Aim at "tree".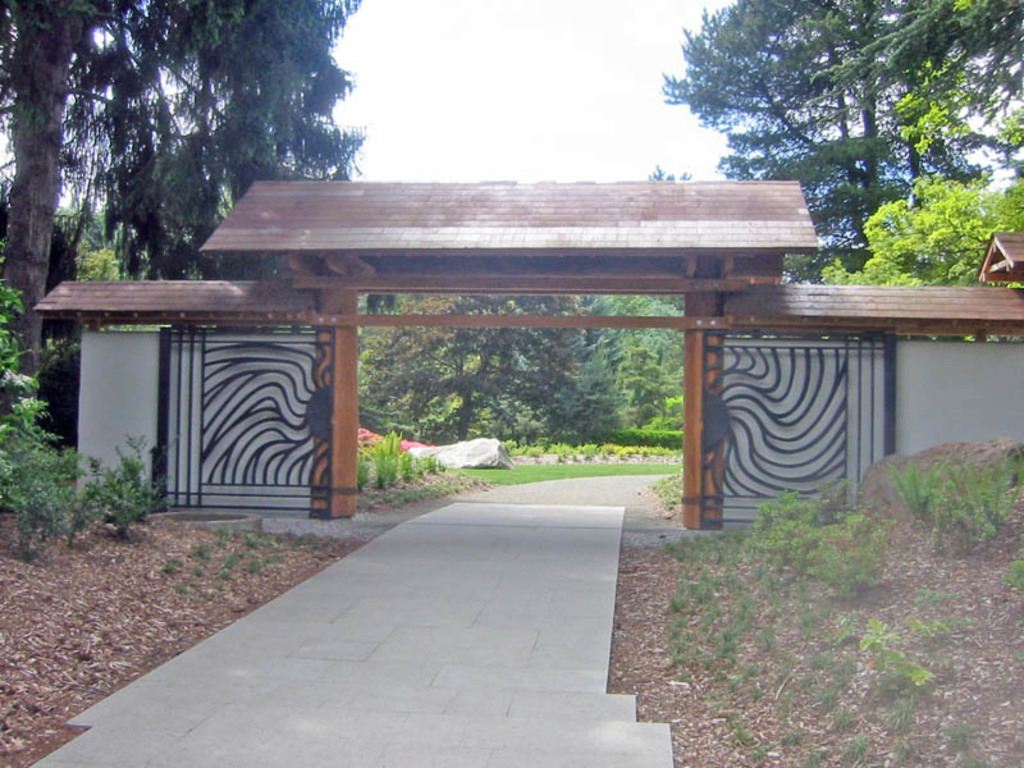
Aimed at [x1=0, y1=0, x2=375, y2=461].
